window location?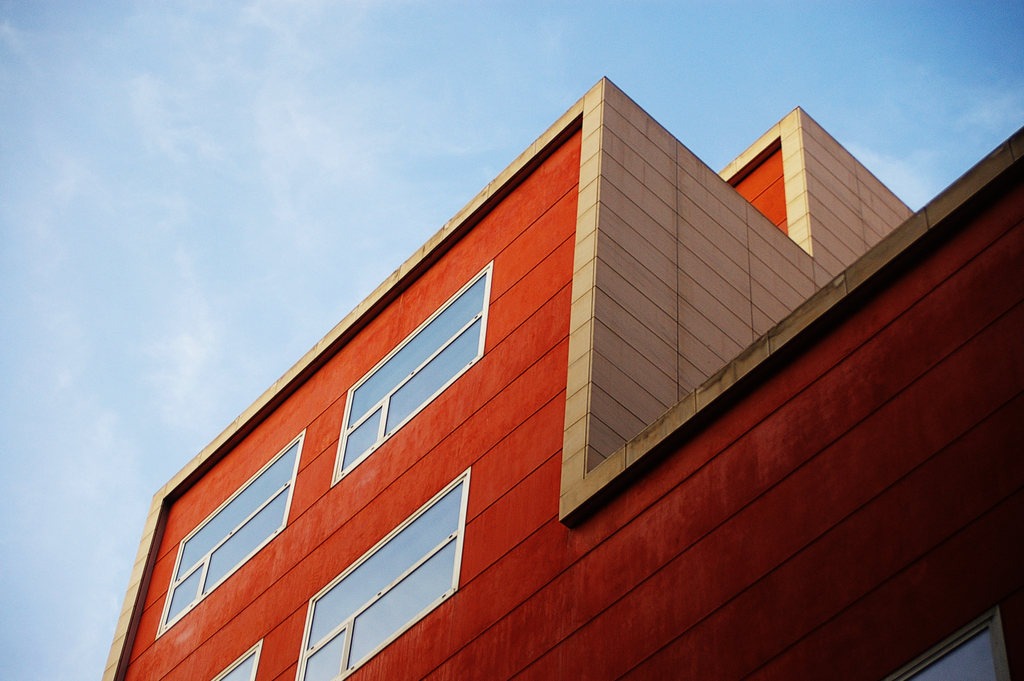
307,477,467,680
